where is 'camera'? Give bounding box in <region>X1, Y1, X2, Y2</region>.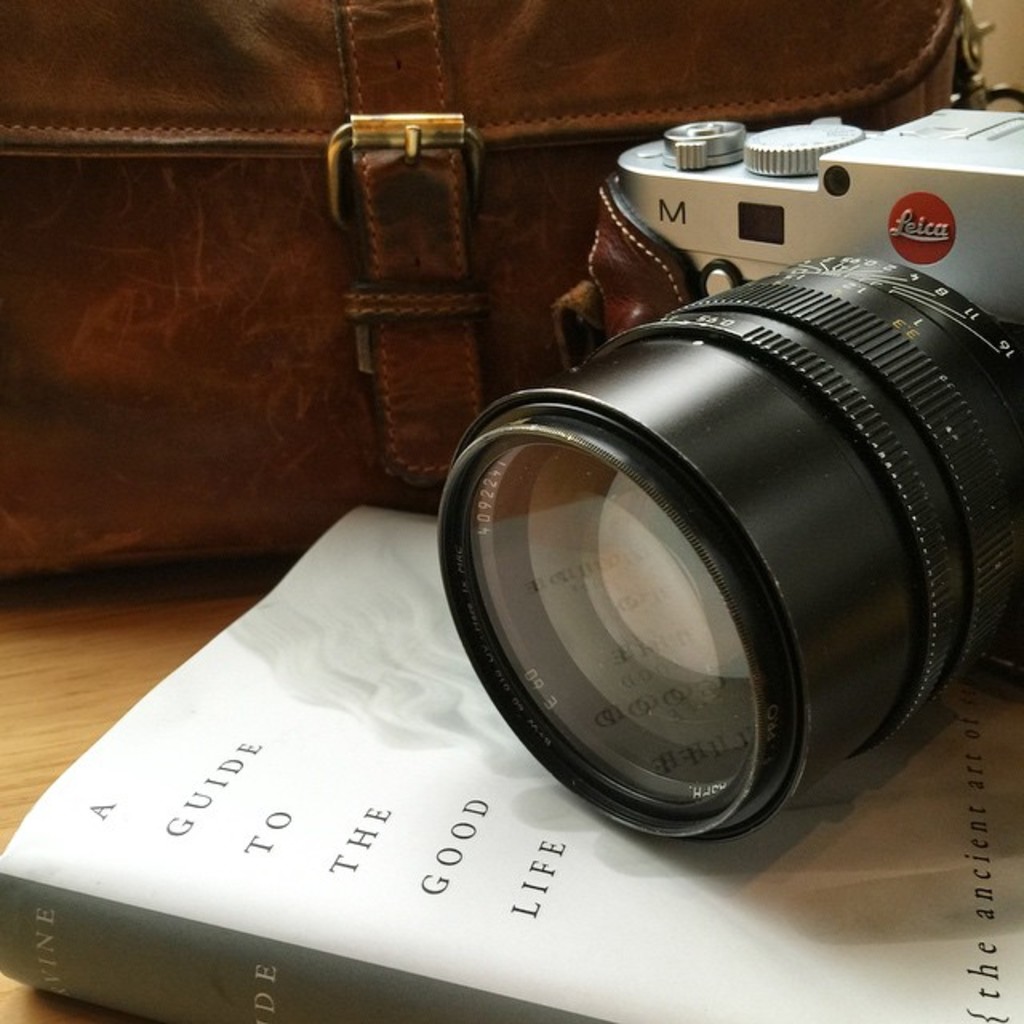
<region>400, 126, 1013, 891</region>.
